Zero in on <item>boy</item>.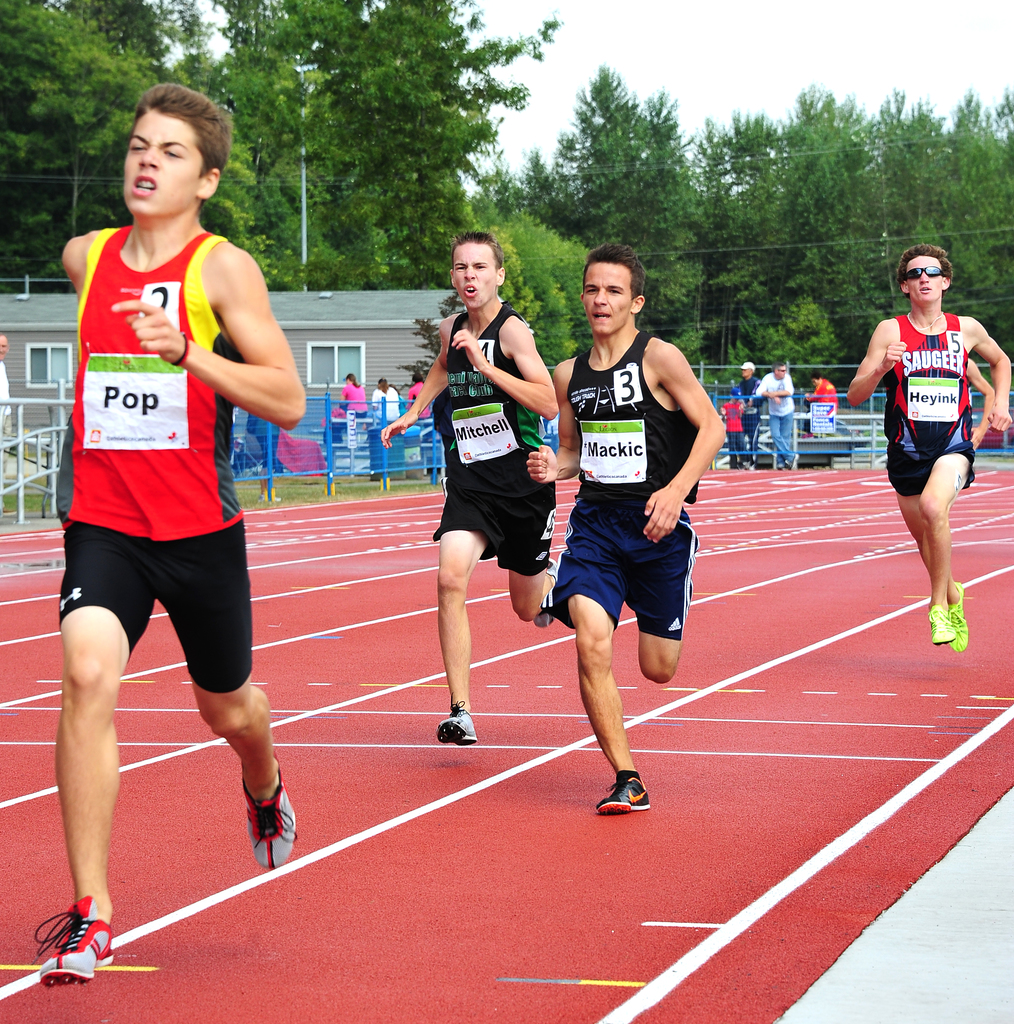
Zeroed in: x1=524 y1=247 x2=727 y2=814.
